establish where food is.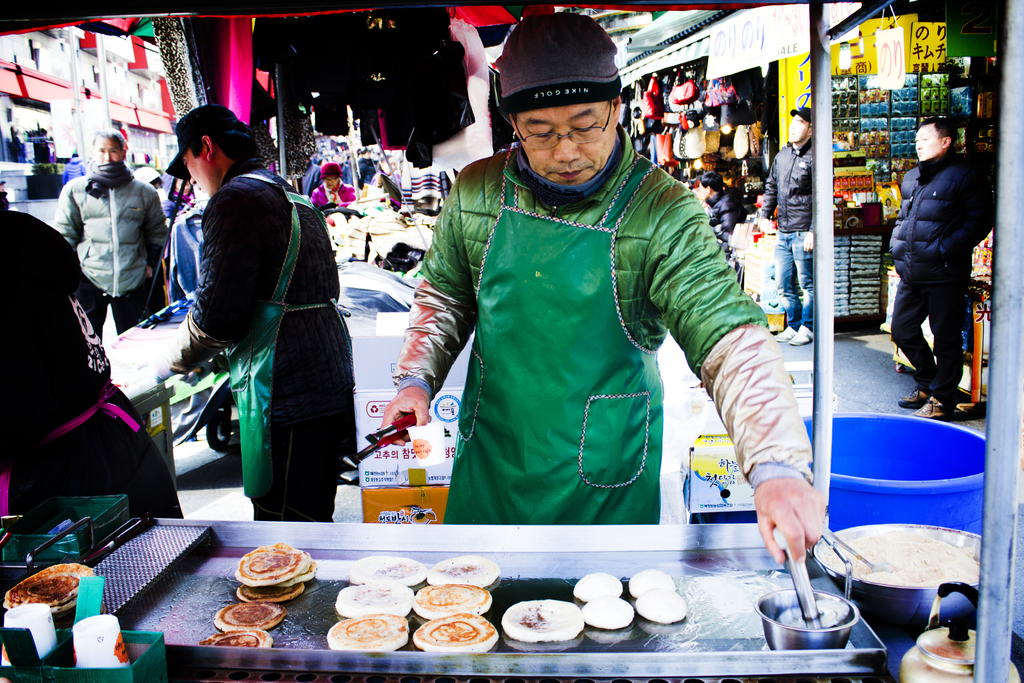
Established at (1,559,93,609).
